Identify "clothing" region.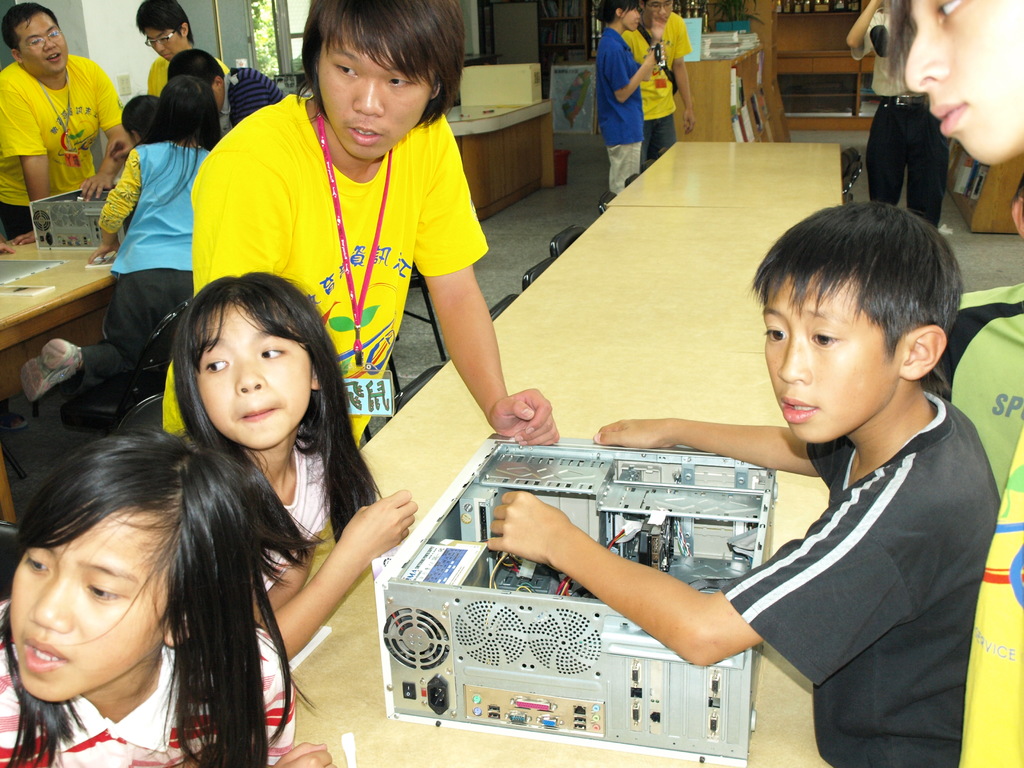
Region: [220, 65, 280, 135].
